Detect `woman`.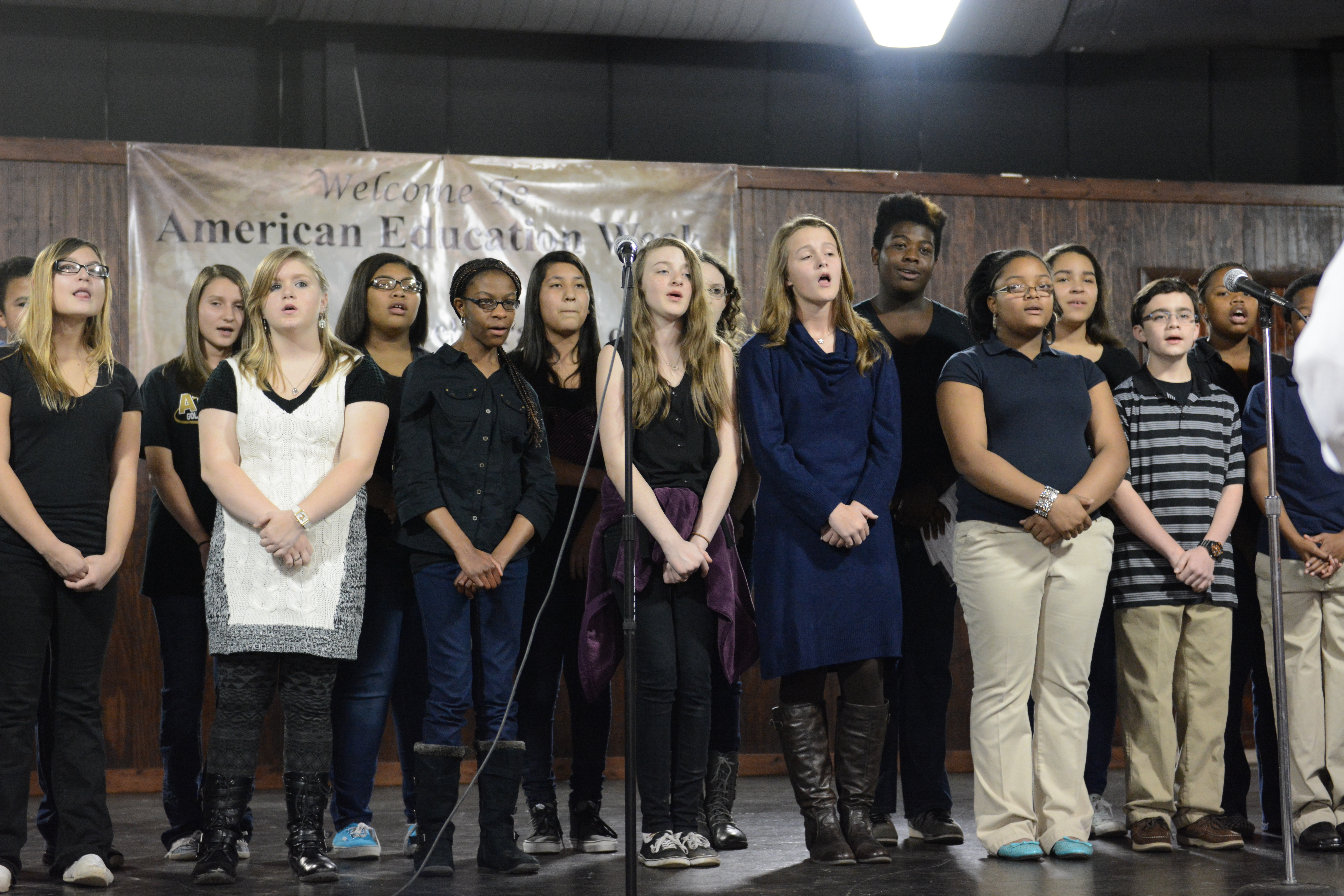
Detected at 32:58:56:194.
